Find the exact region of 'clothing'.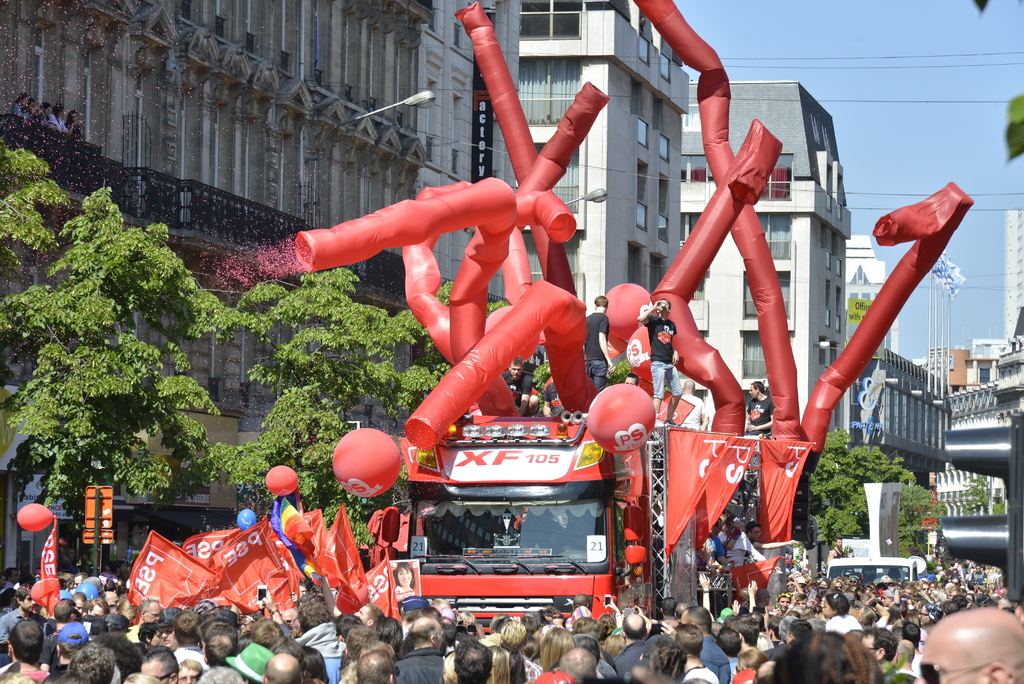
Exact region: <bbox>0, 599, 33, 651</bbox>.
